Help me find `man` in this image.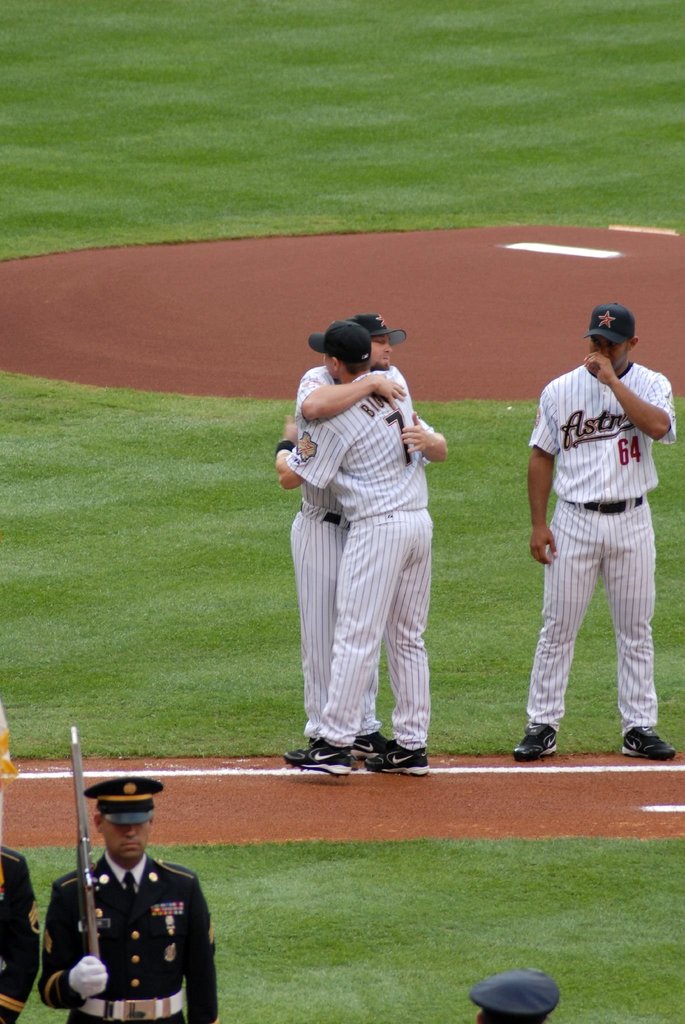
Found it: select_region(0, 837, 47, 1023).
